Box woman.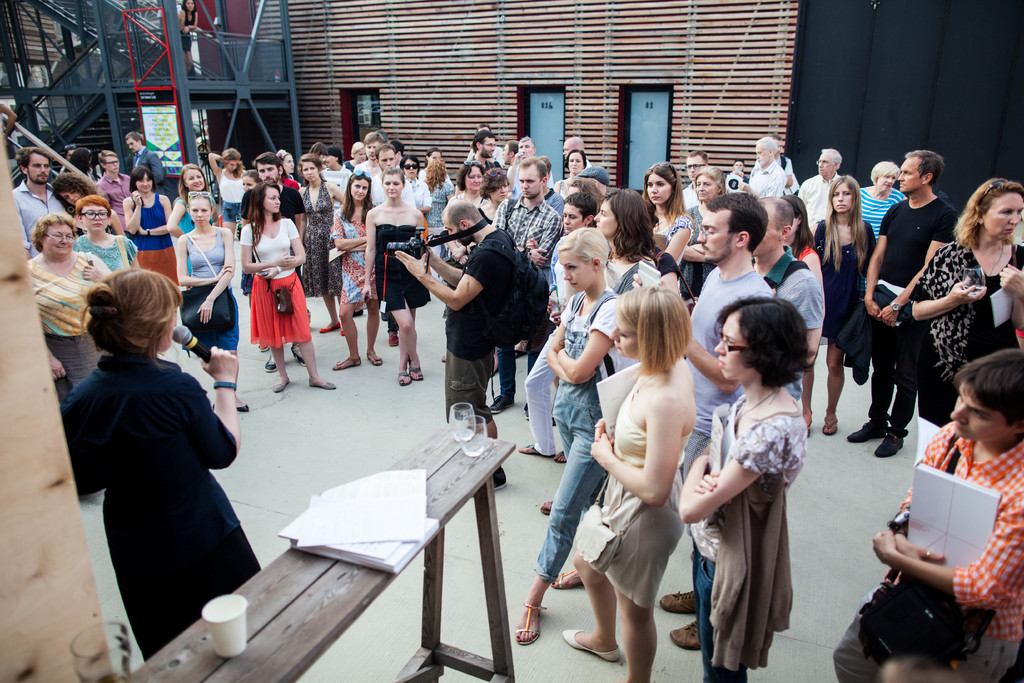
<bbox>397, 154, 423, 210</bbox>.
